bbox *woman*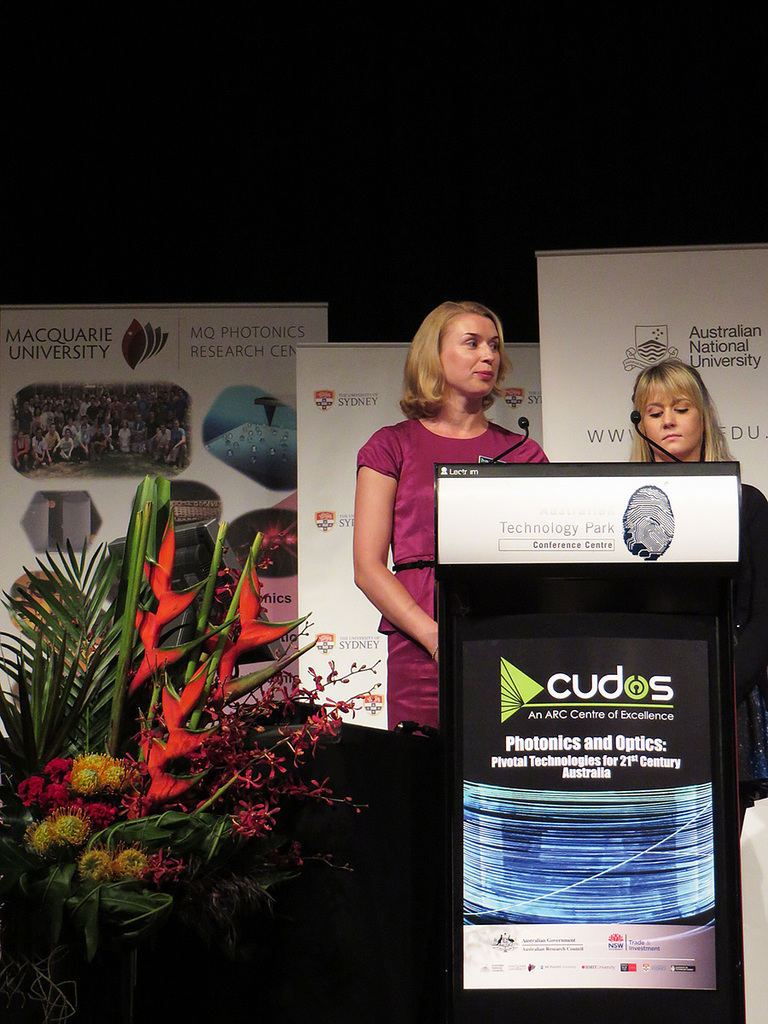
623 362 767 624
